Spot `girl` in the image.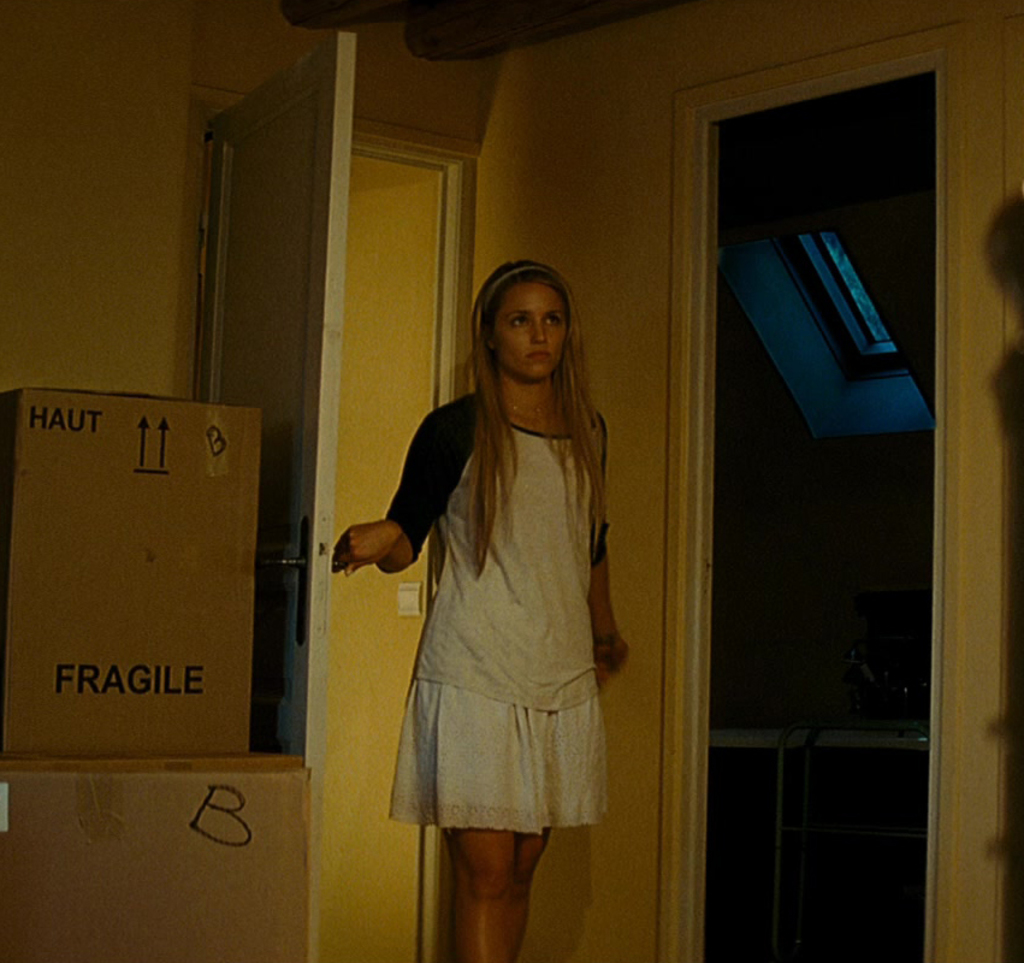
`girl` found at {"x1": 331, "y1": 249, "x2": 621, "y2": 962}.
